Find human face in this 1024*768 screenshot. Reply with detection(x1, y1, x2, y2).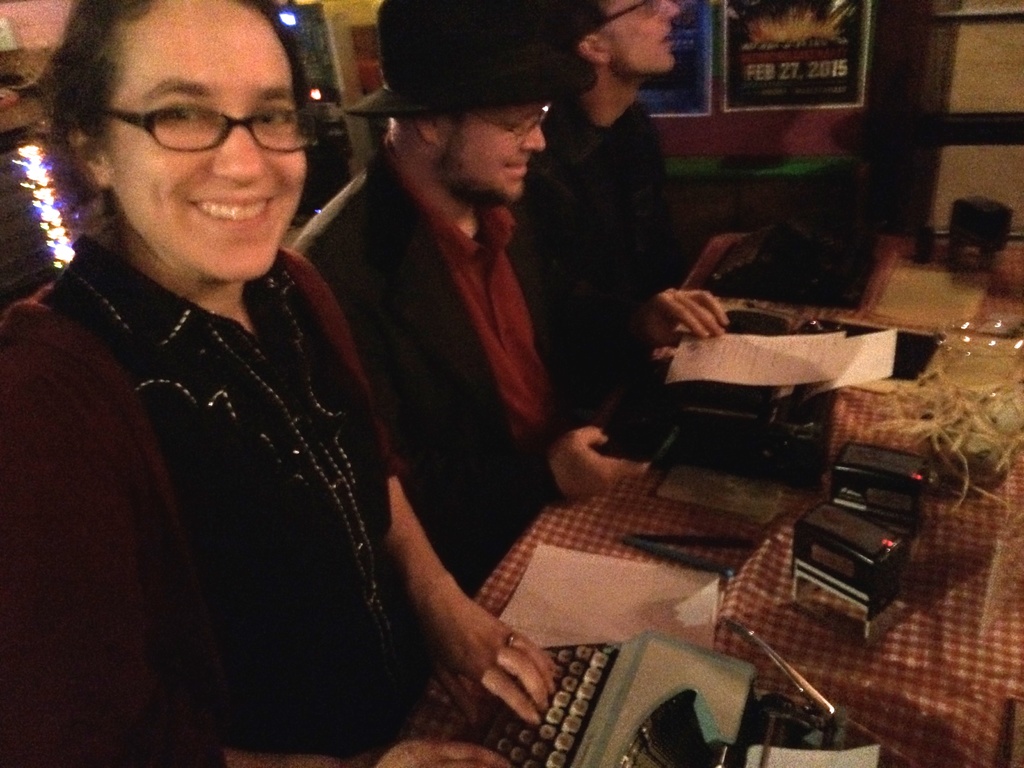
detection(593, 0, 689, 78).
